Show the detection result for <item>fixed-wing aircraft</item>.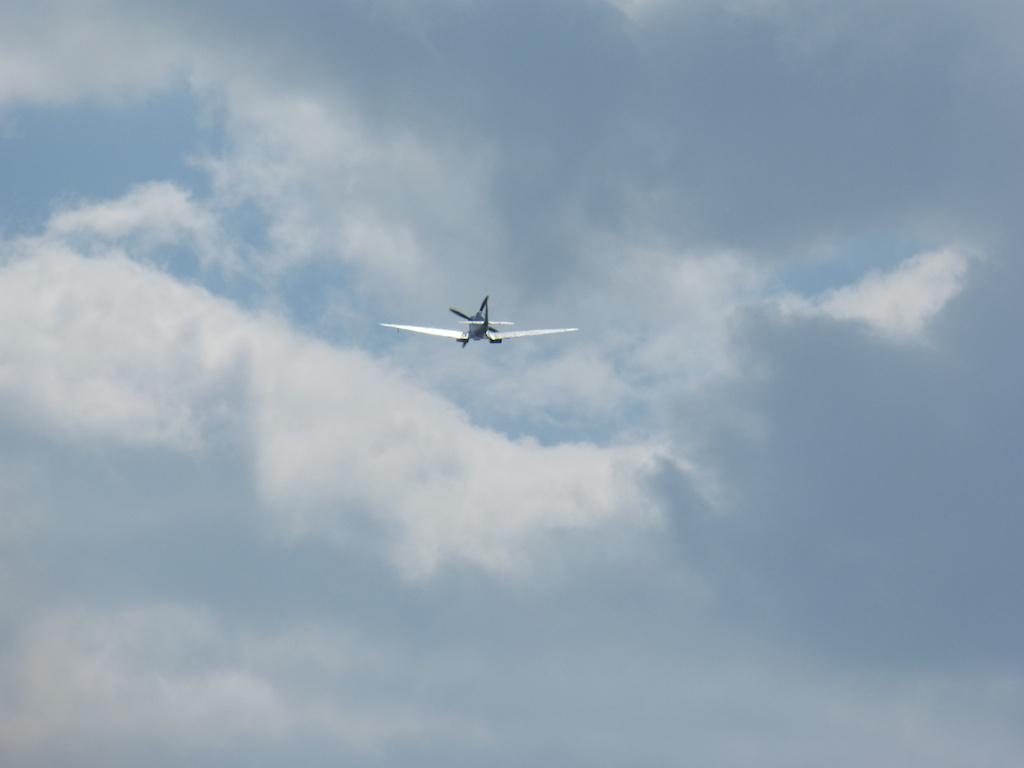
x1=367, y1=292, x2=587, y2=348.
